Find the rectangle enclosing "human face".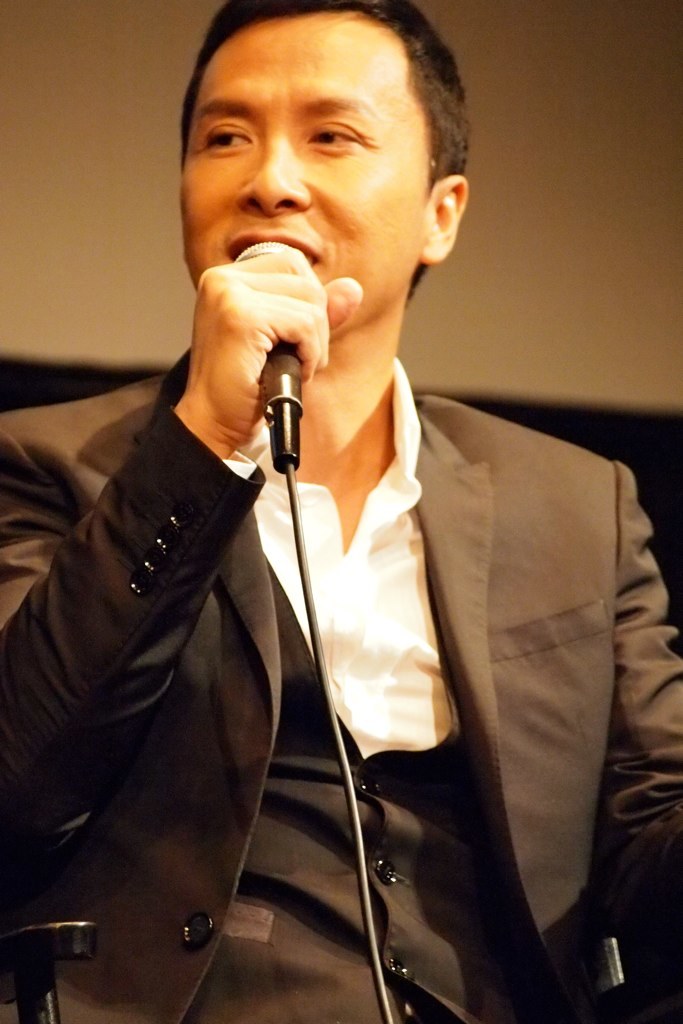
bbox=(178, 3, 425, 349).
